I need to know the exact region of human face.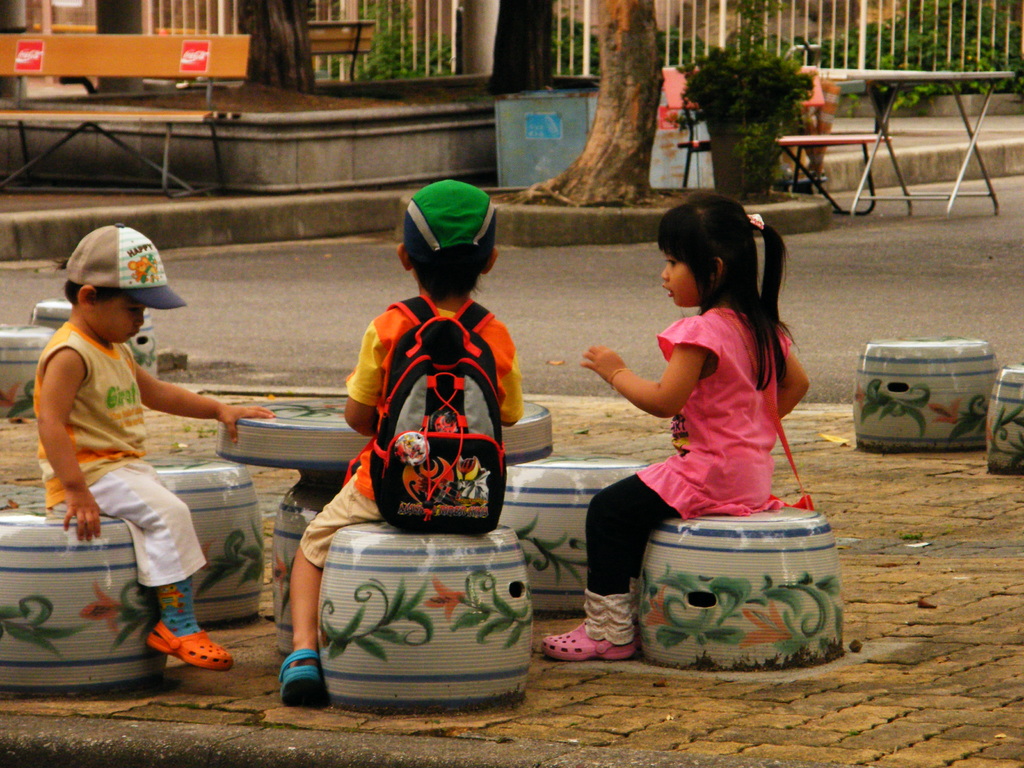
Region: l=662, t=249, r=705, b=305.
